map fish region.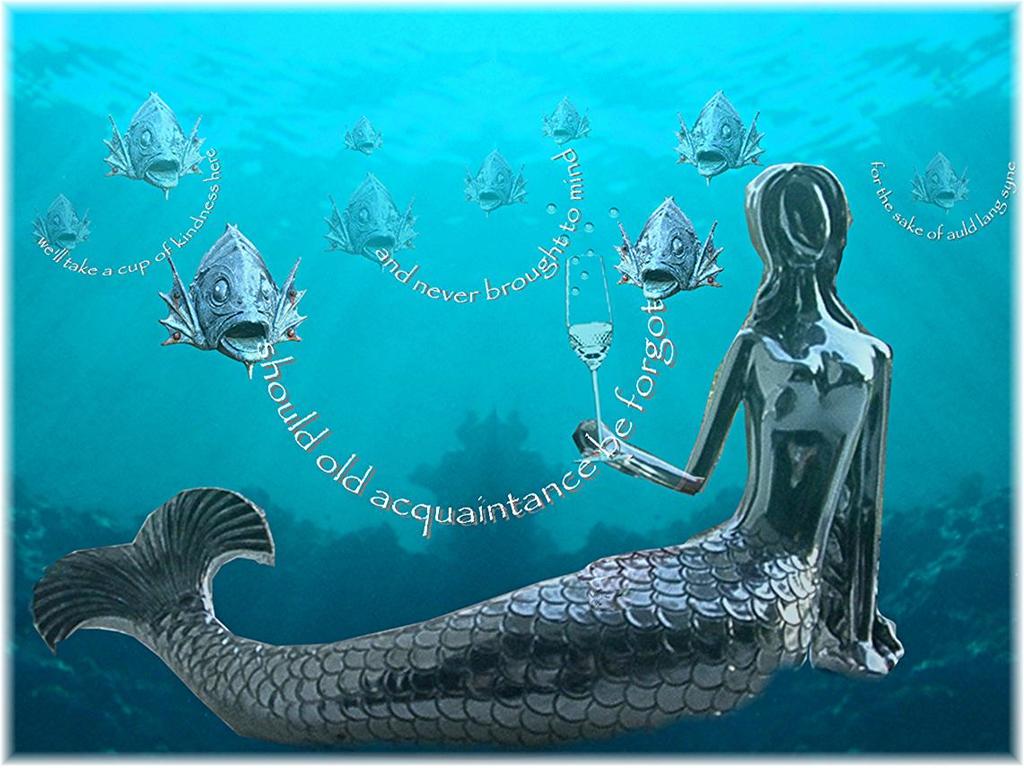
Mapped to BBox(321, 169, 430, 262).
